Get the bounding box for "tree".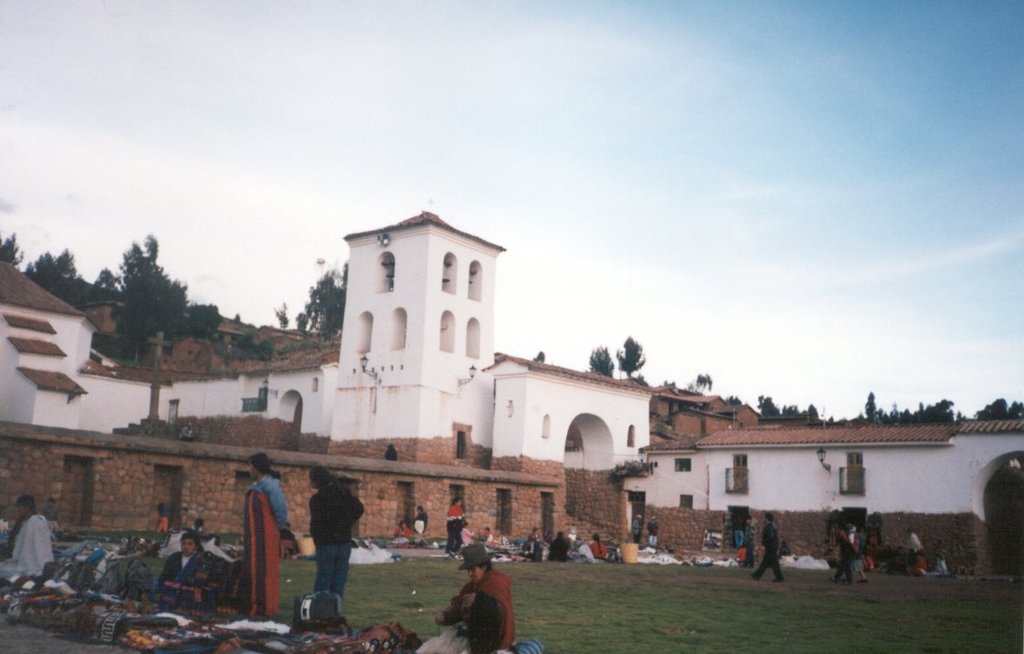
locate(181, 301, 227, 343).
